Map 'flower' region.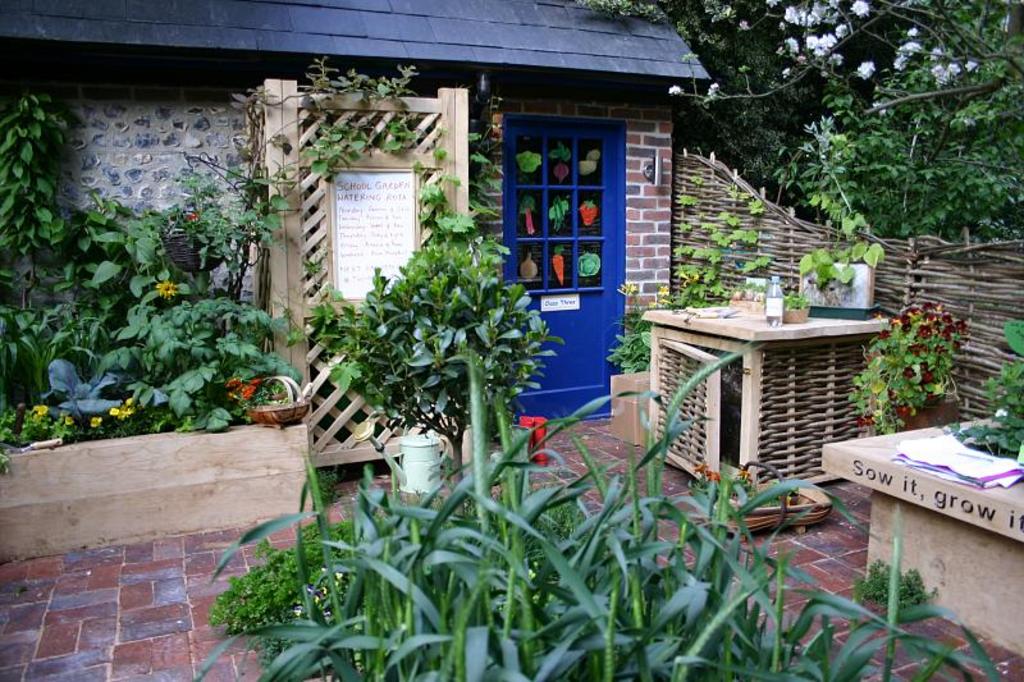
Mapped to BBox(186, 211, 200, 223).
